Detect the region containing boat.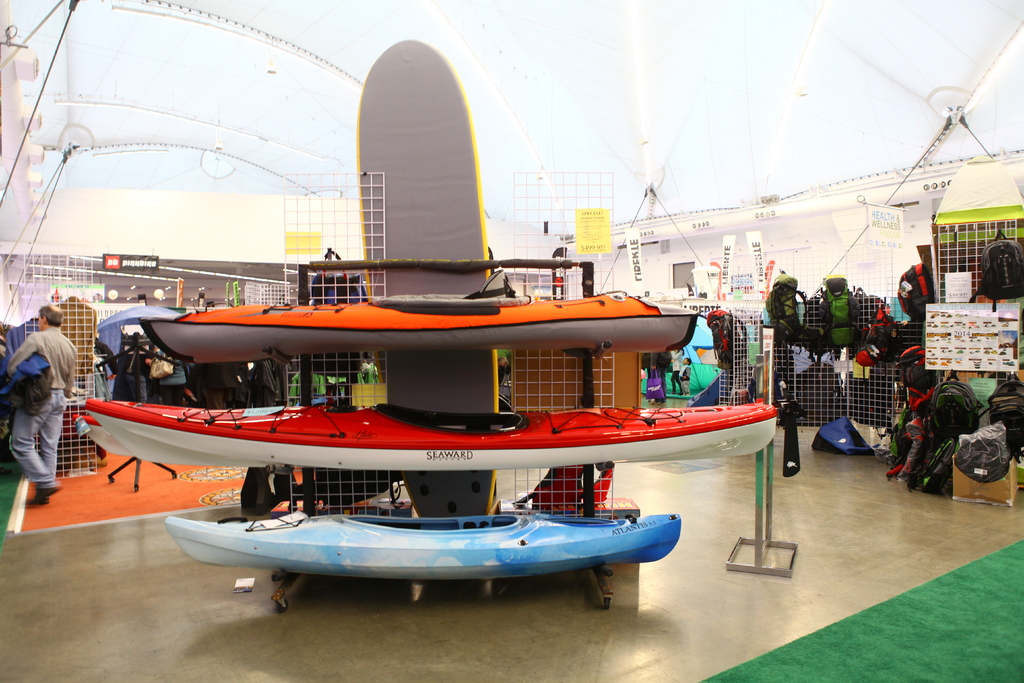
box=[165, 509, 684, 583].
